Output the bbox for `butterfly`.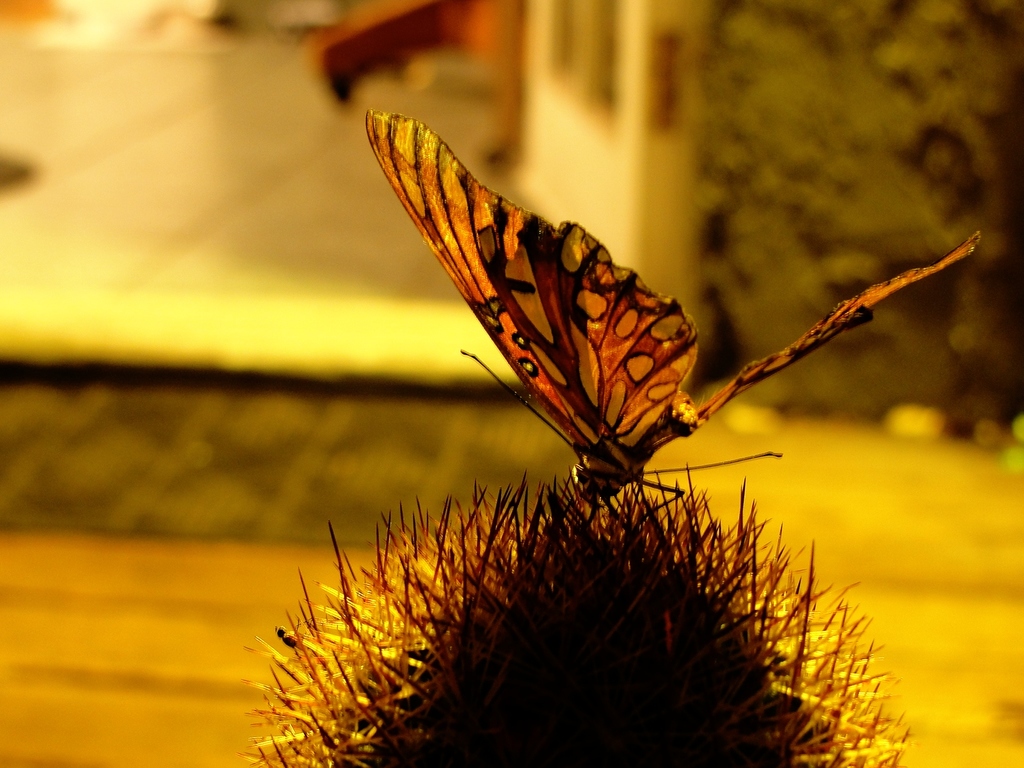
crop(350, 86, 888, 568).
